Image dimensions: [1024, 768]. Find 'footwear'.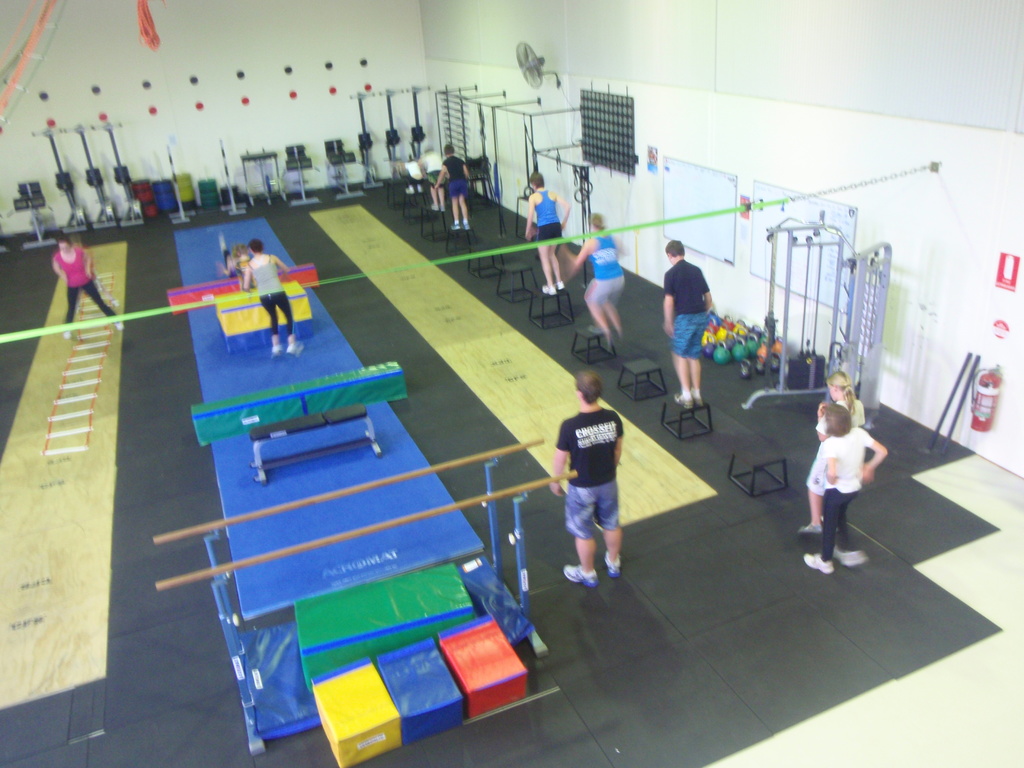
left=463, top=221, right=470, bottom=230.
